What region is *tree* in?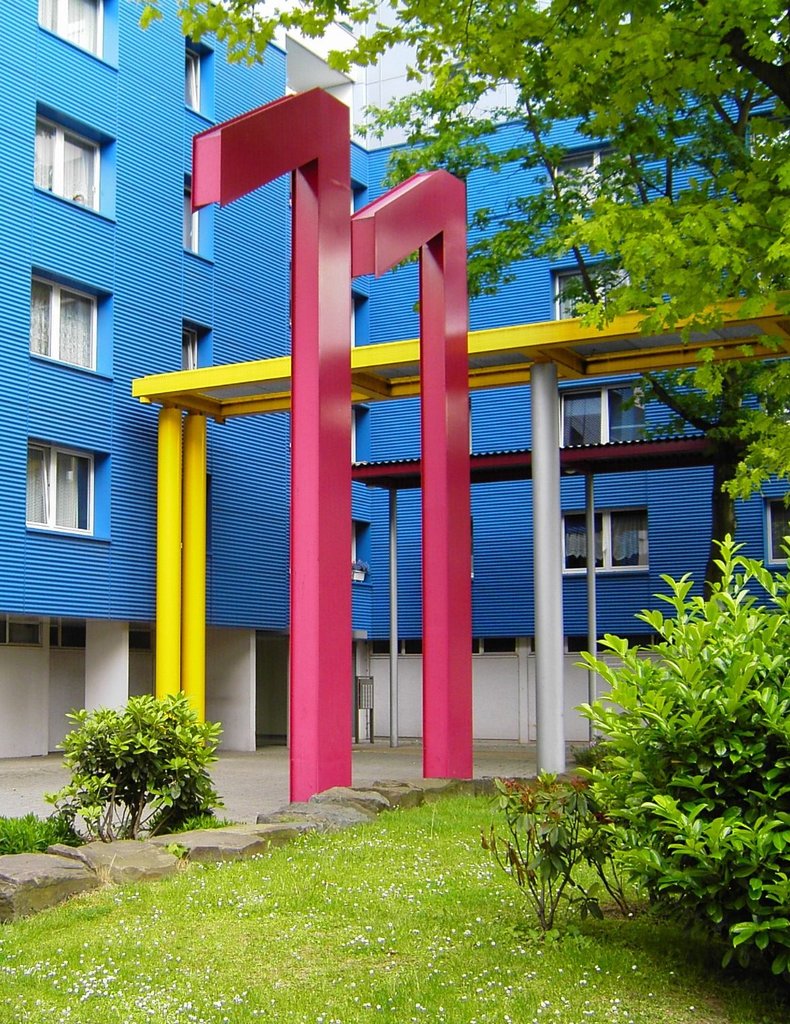
box(136, 0, 789, 486).
